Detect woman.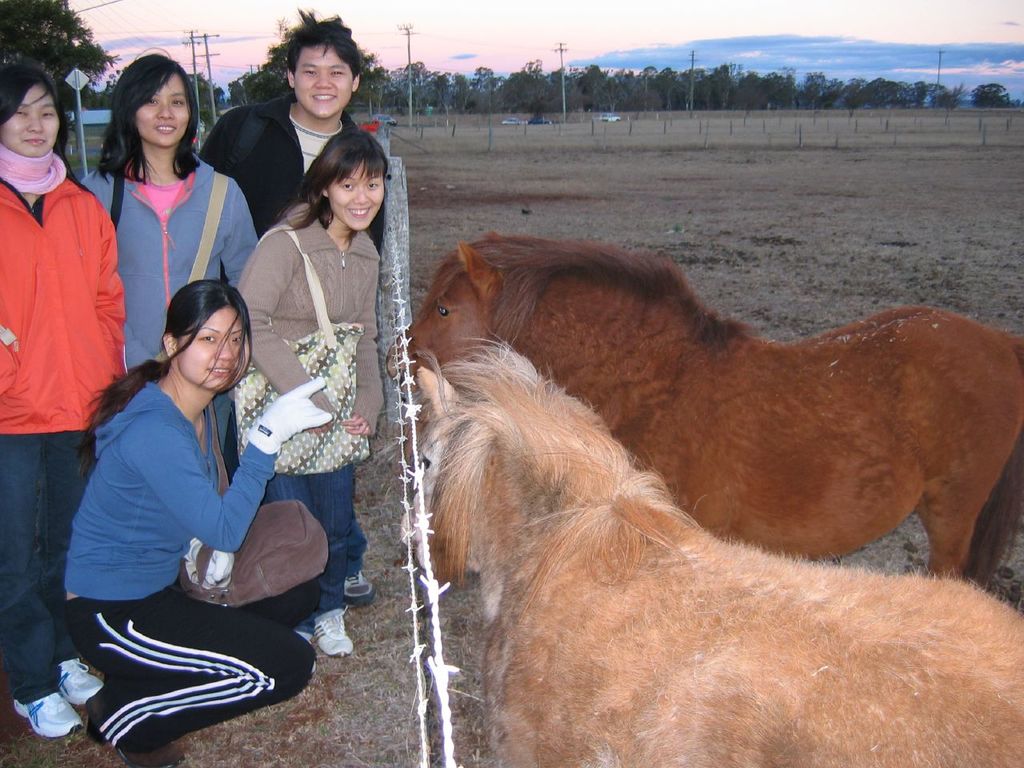
Detected at <bbox>77, 43, 259, 469</bbox>.
